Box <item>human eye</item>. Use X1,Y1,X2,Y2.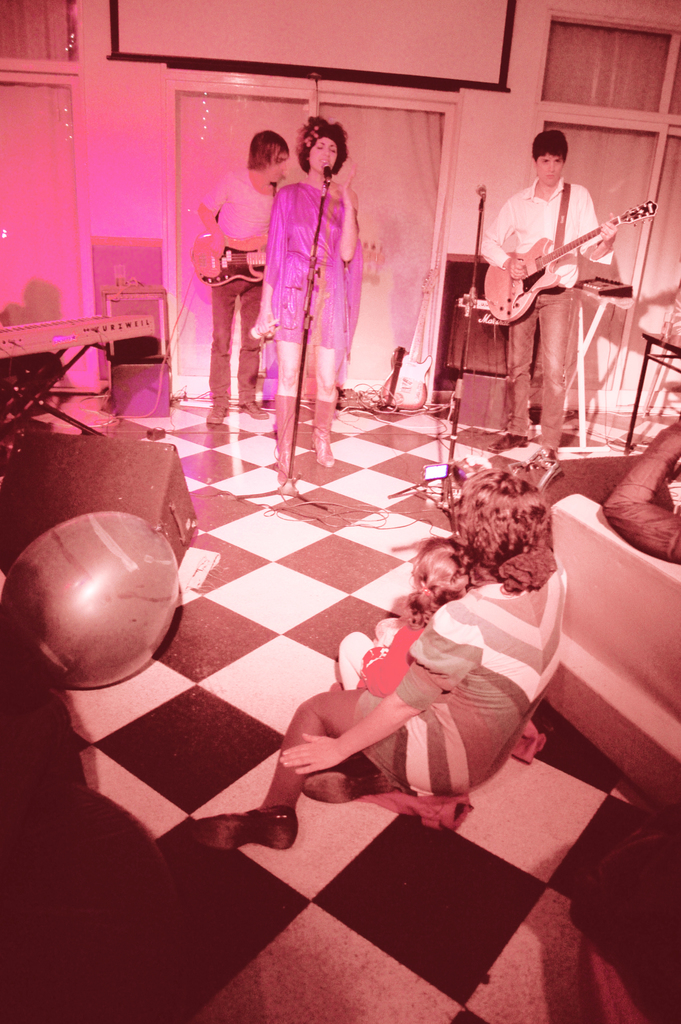
315,142,326,151.
